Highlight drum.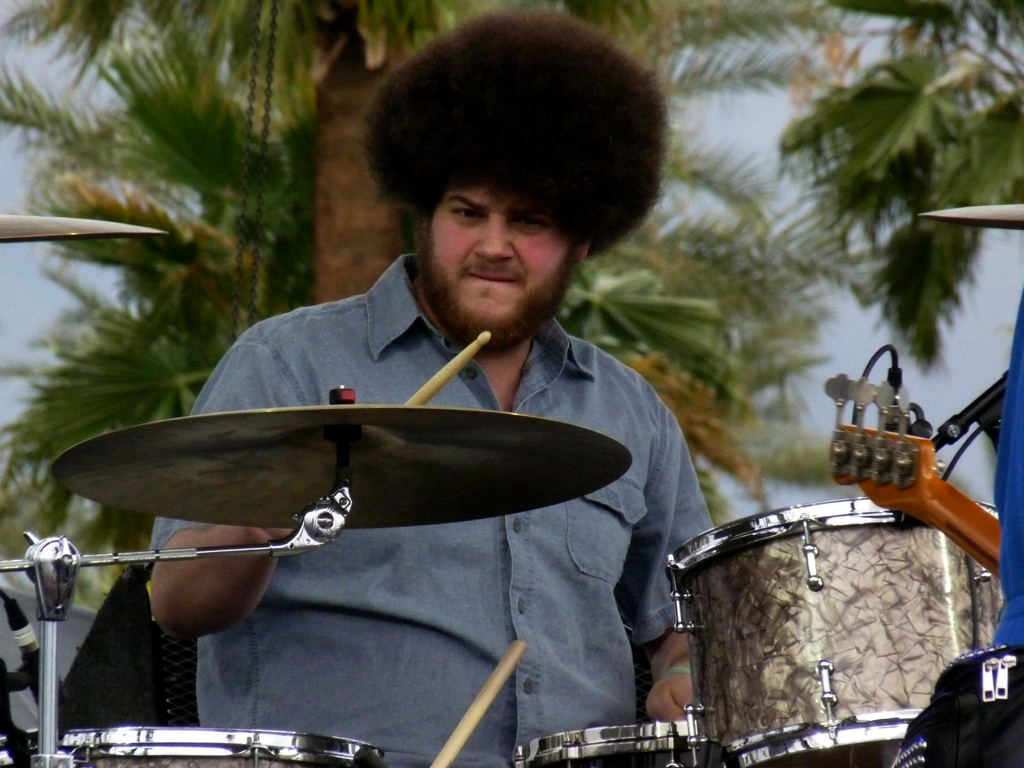
Highlighted region: box(515, 721, 698, 767).
